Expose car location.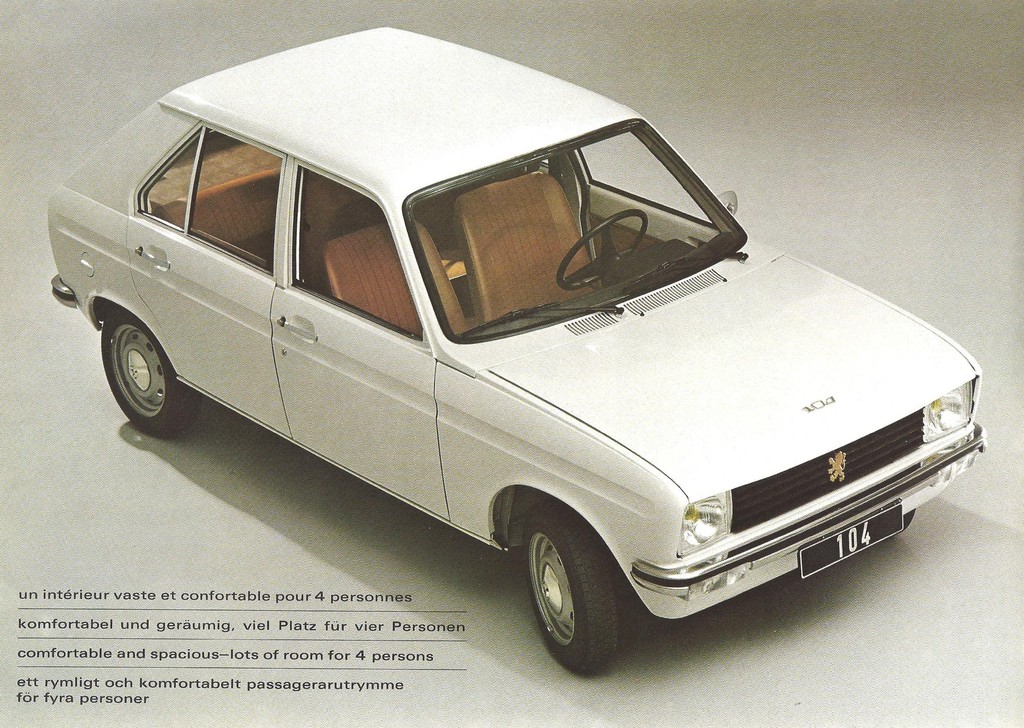
Exposed at (x1=54, y1=74, x2=980, y2=674).
